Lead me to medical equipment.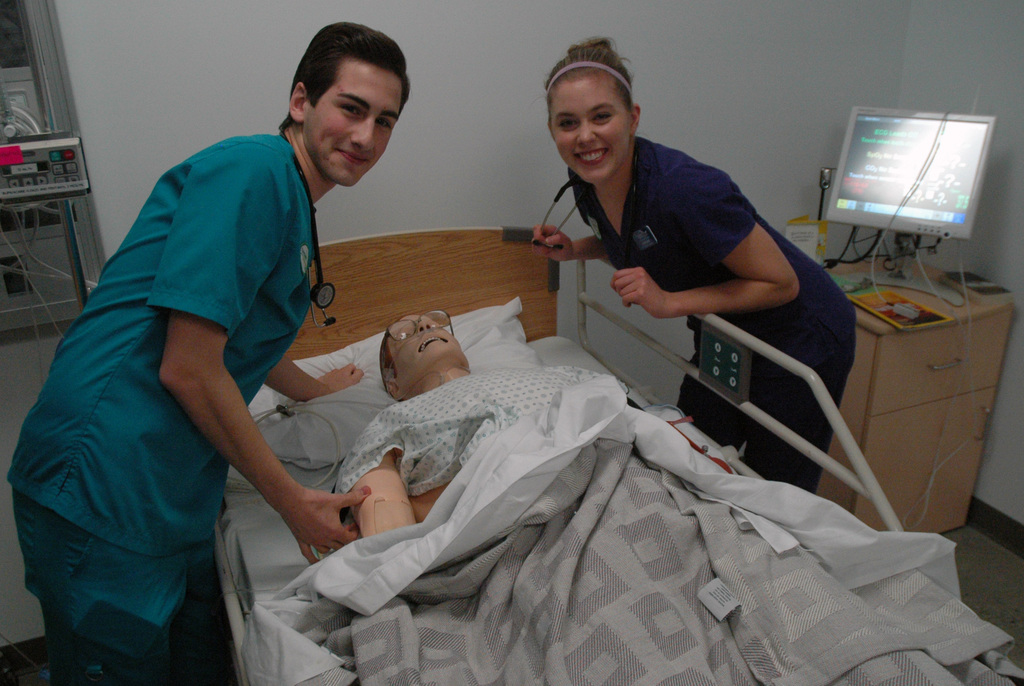
Lead to BBox(0, 0, 107, 339).
